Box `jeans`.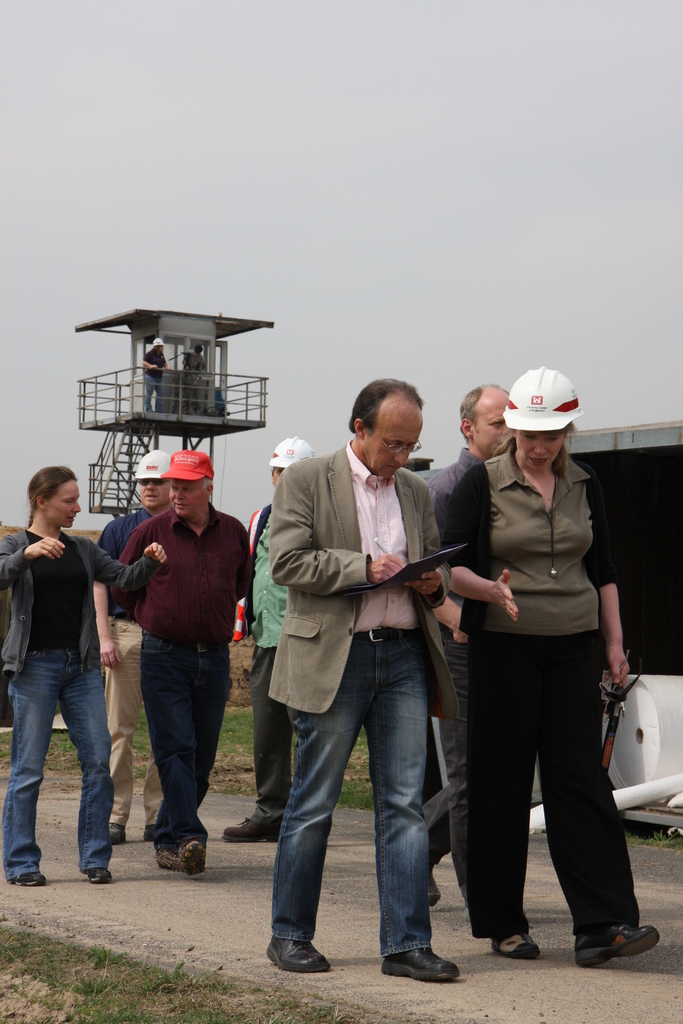
140,630,229,851.
